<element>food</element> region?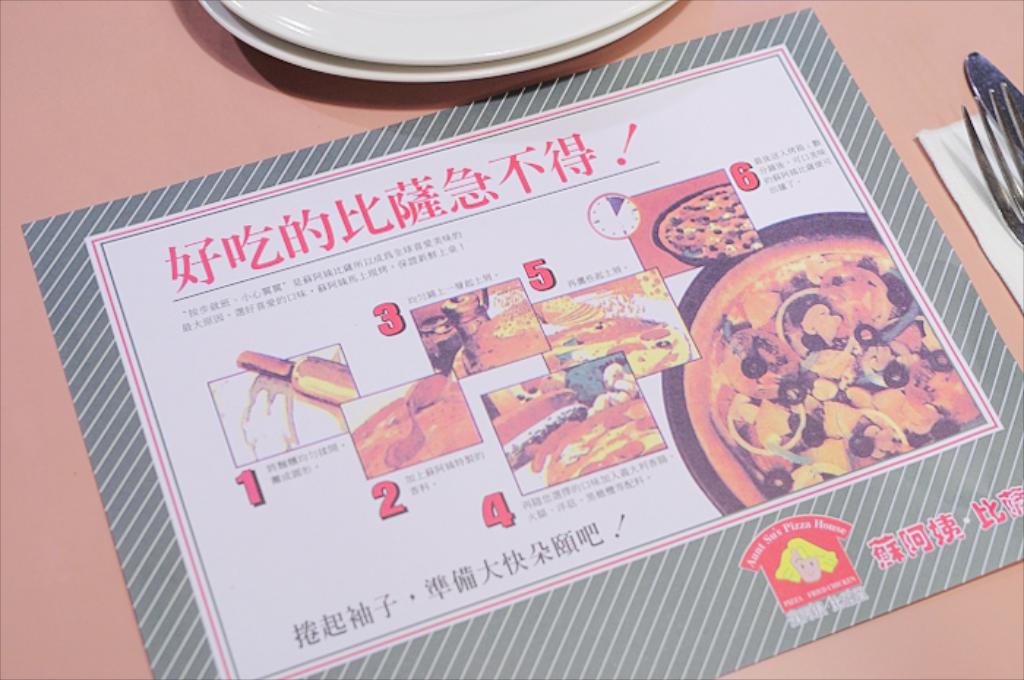
[left=551, top=313, right=690, bottom=379]
